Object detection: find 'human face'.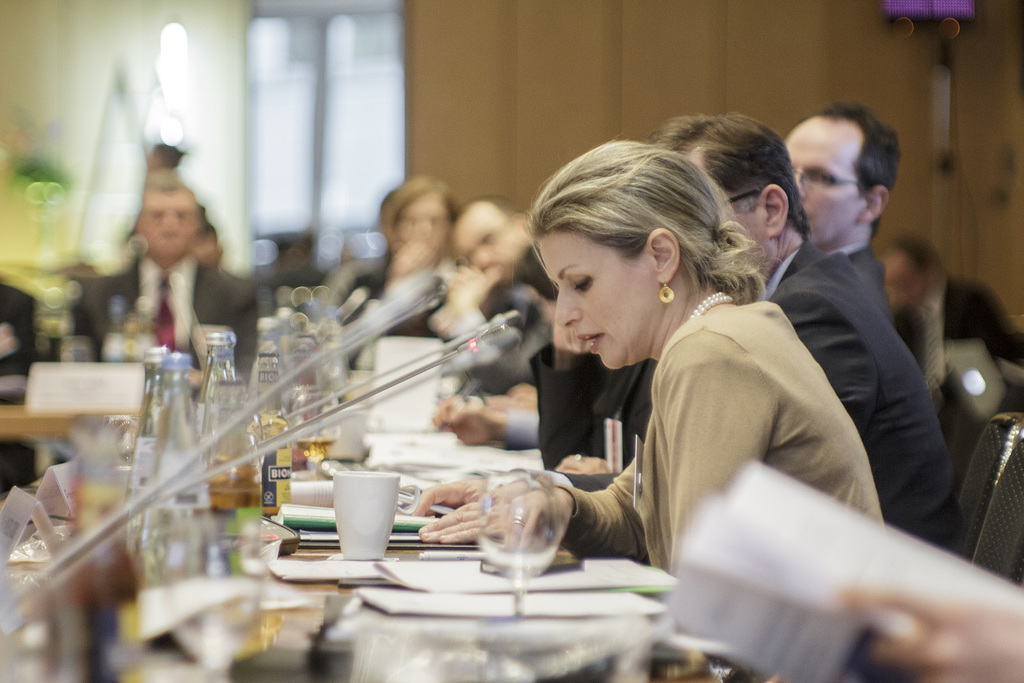
crop(534, 234, 659, 370).
